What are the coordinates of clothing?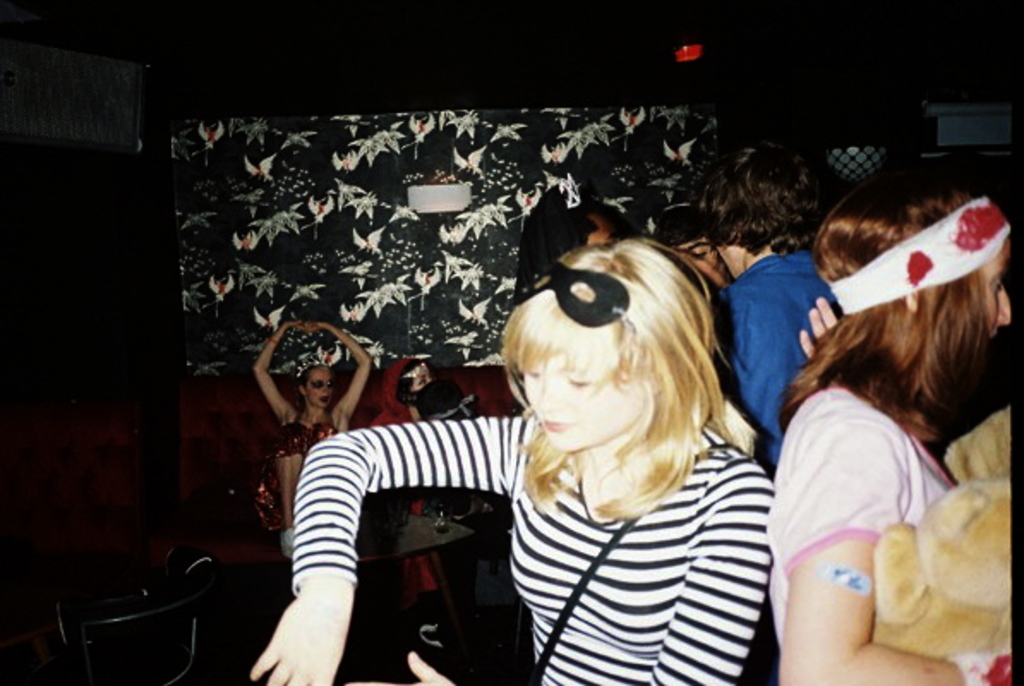
276/410/338/458.
